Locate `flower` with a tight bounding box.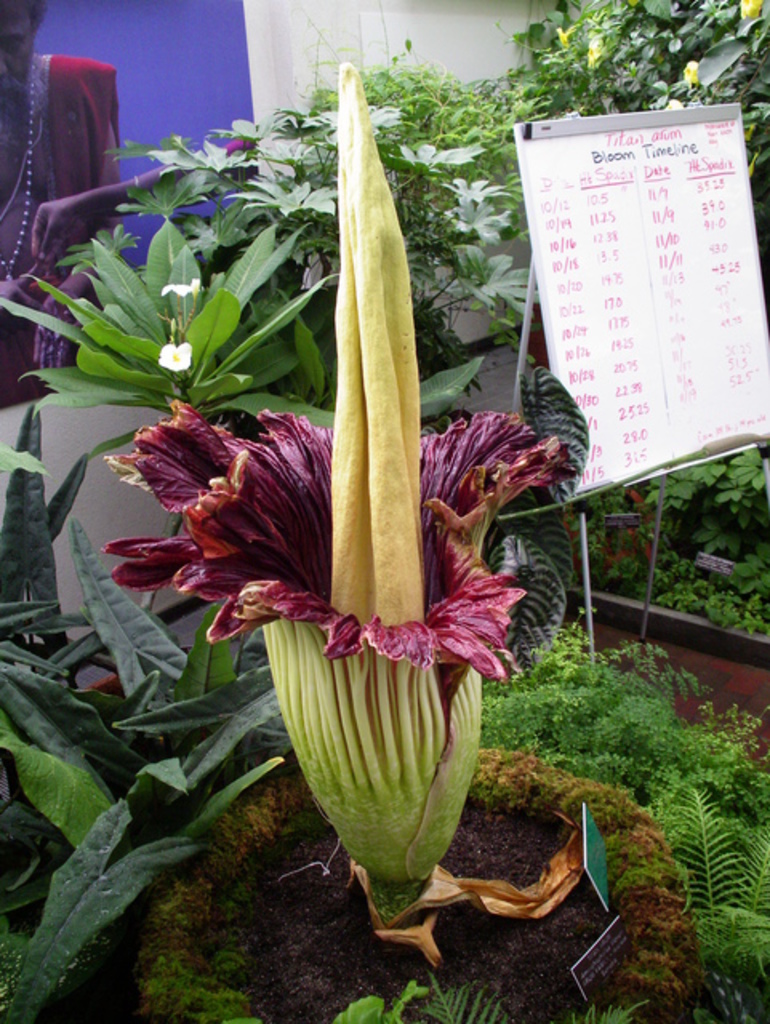
(left=552, top=26, right=570, bottom=45).
